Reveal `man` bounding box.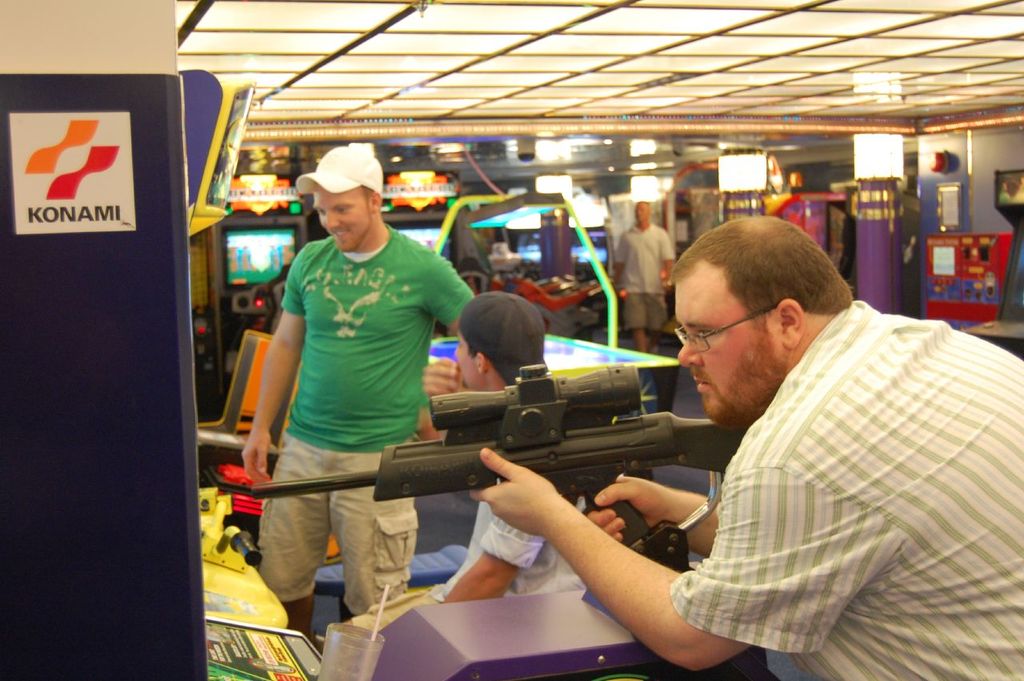
Revealed: select_region(467, 214, 1023, 680).
